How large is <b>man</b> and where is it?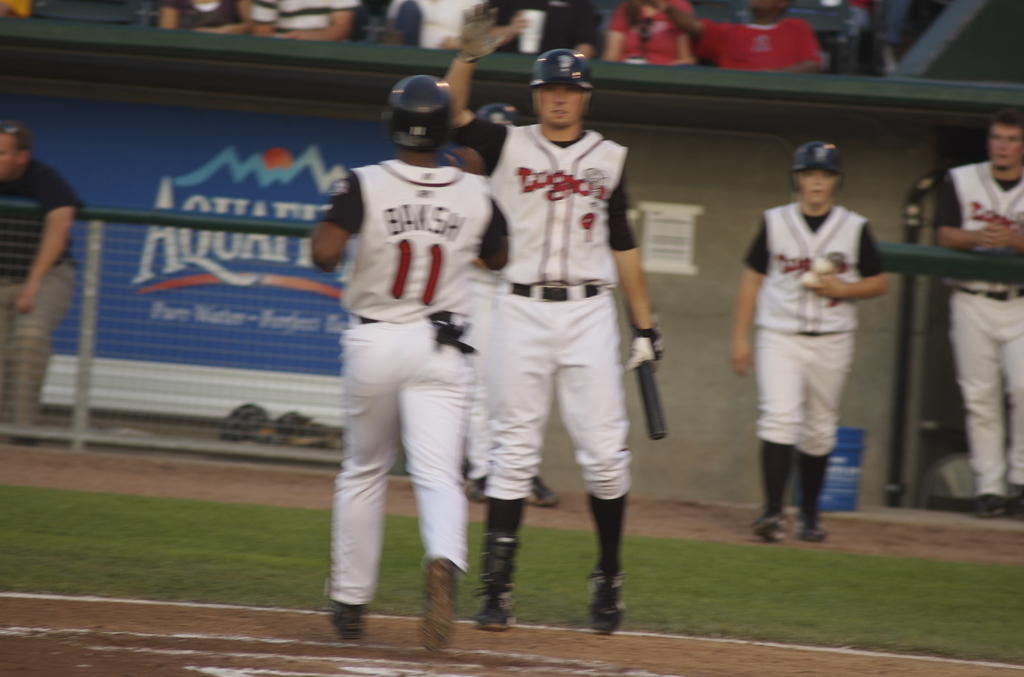
Bounding box: box(458, 26, 668, 630).
